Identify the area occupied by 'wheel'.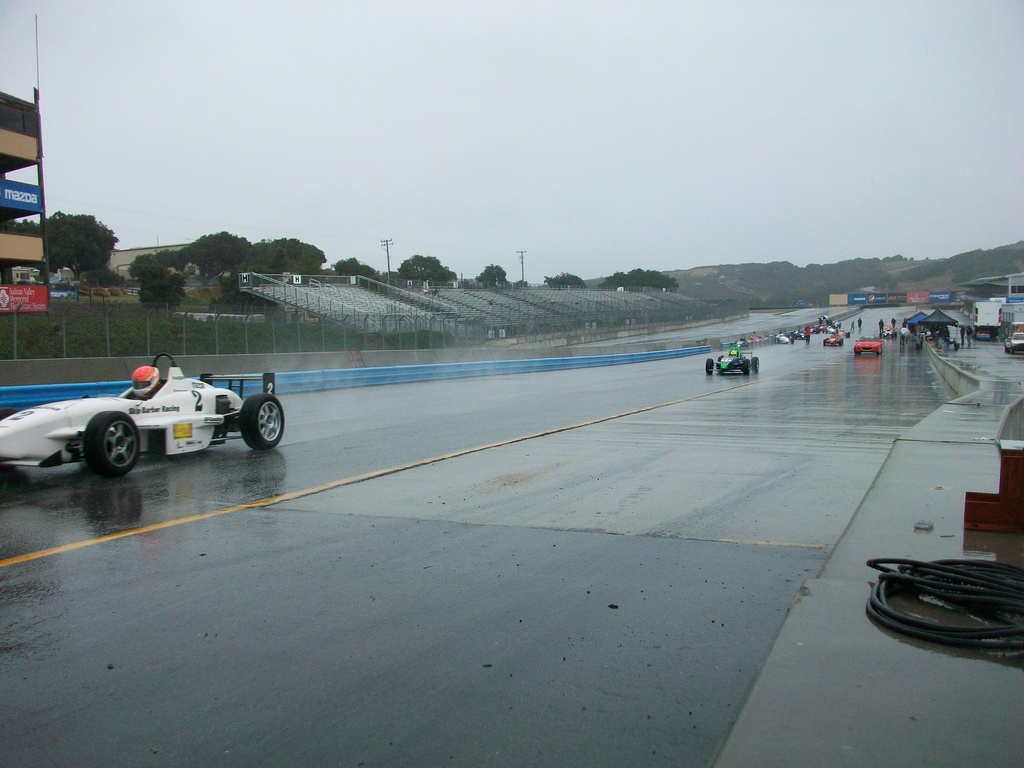
Area: bbox=(85, 412, 141, 477).
